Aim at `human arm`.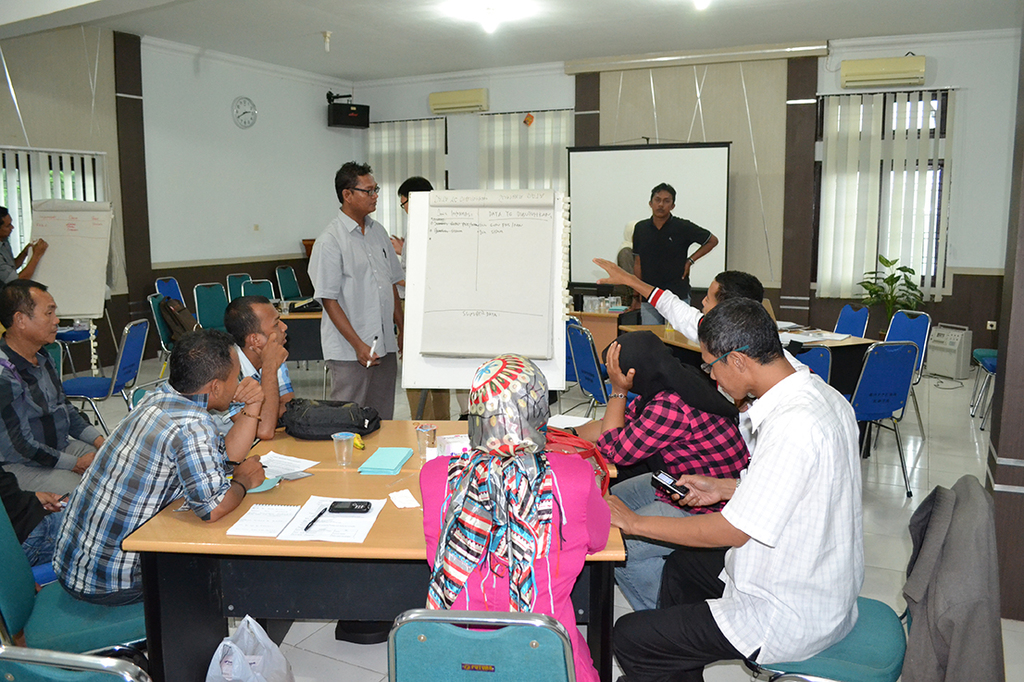
Aimed at 251/330/297/443.
